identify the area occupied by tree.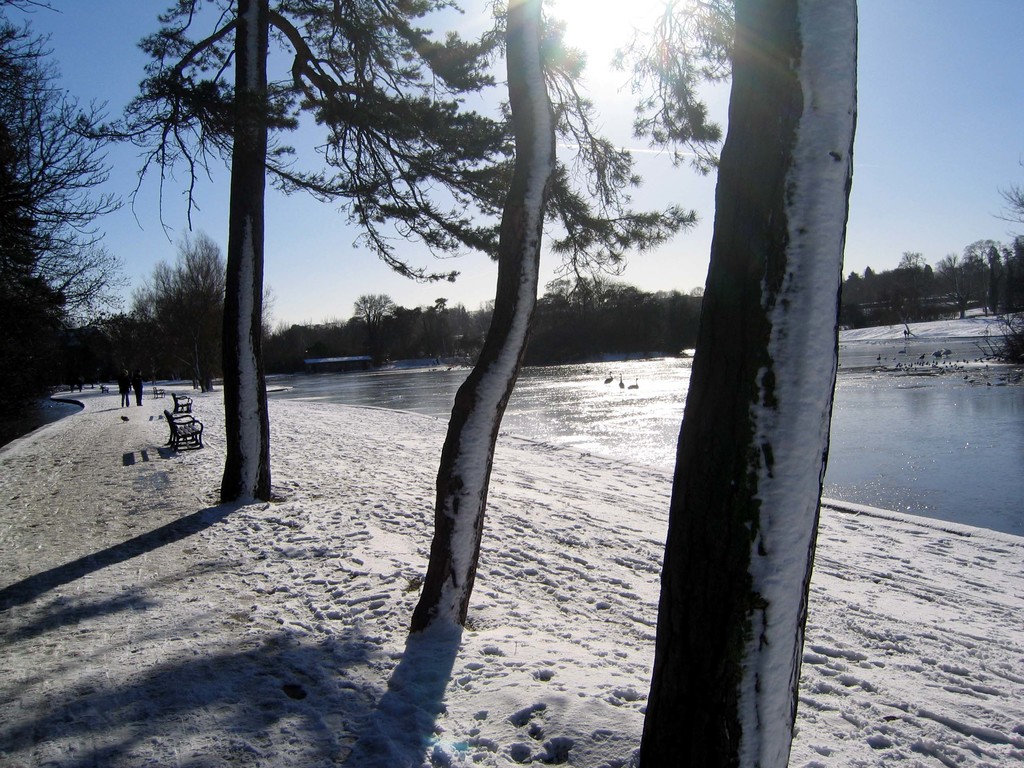
Area: bbox=[632, 0, 858, 767].
